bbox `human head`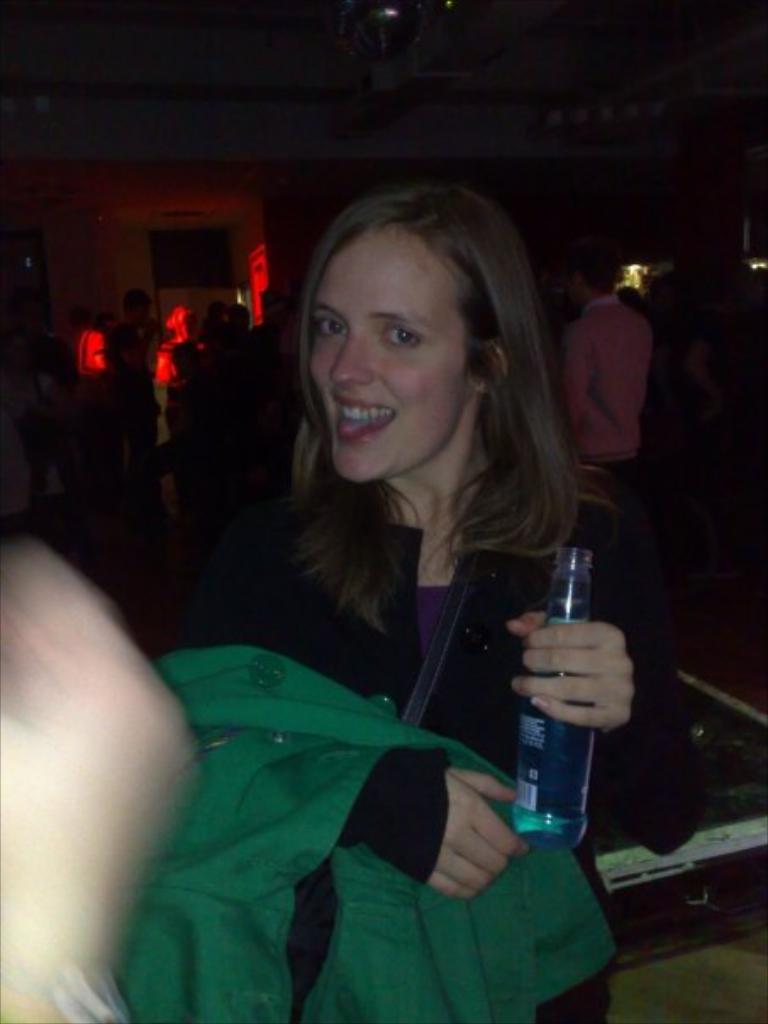
(x1=570, y1=251, x2=614, y2=300)
